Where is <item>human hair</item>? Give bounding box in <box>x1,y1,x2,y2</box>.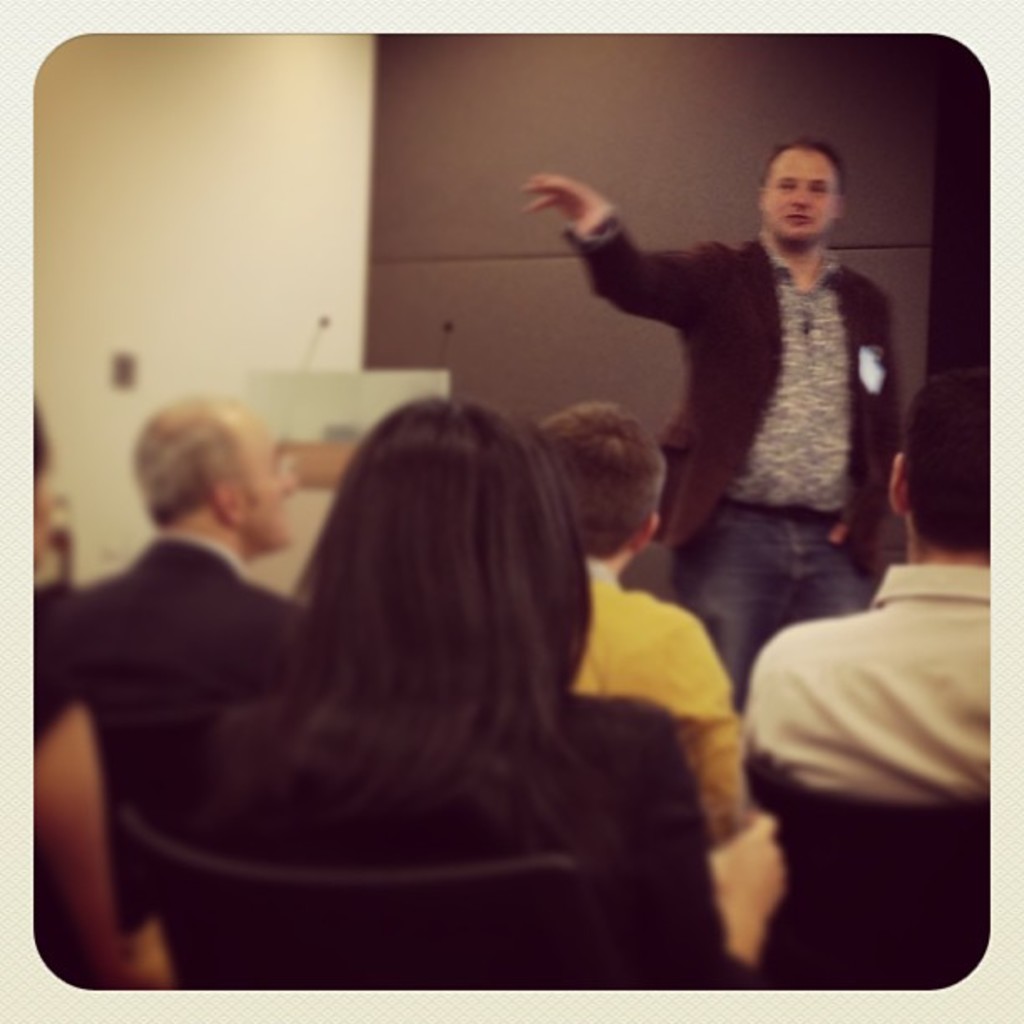
<box>132,393,261,529</box>.
